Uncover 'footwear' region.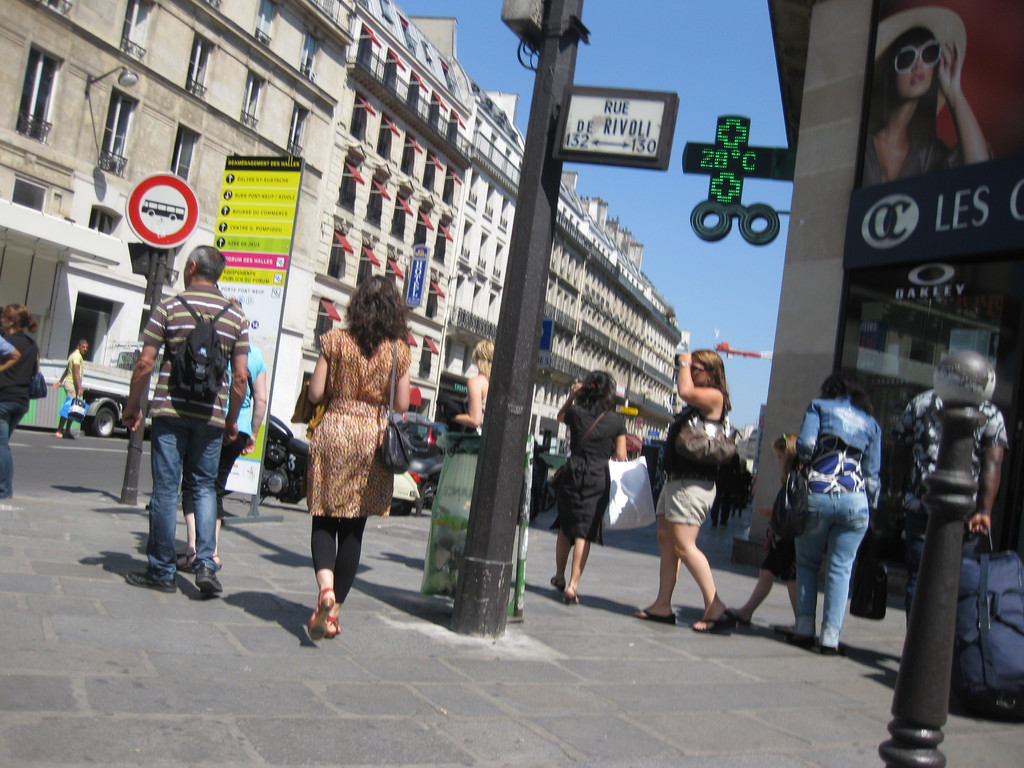
Uncovered: 179, 553, 195, 570.
